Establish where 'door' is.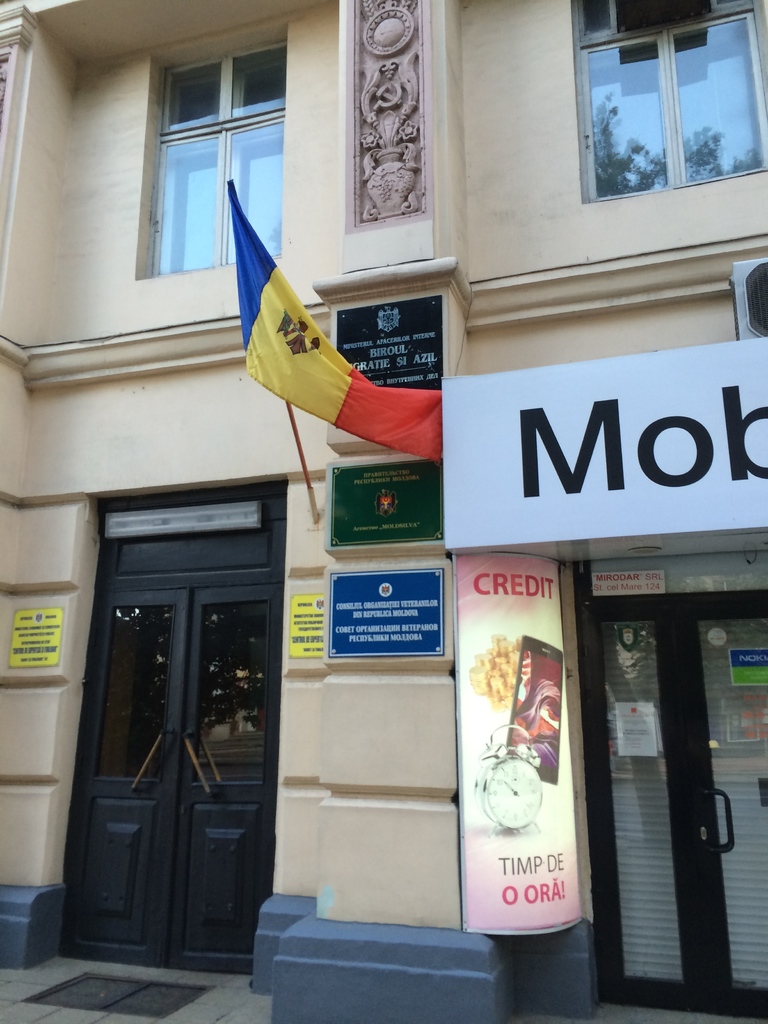
Established at 589:609:767:1017.
